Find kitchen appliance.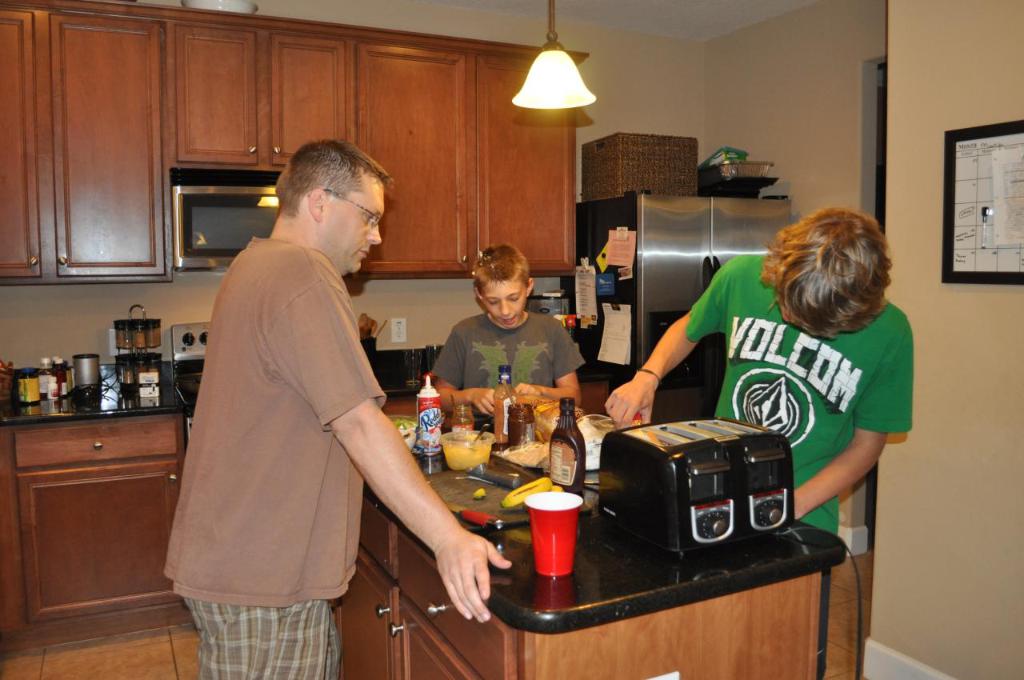
box(496, 366, 510, 444).
